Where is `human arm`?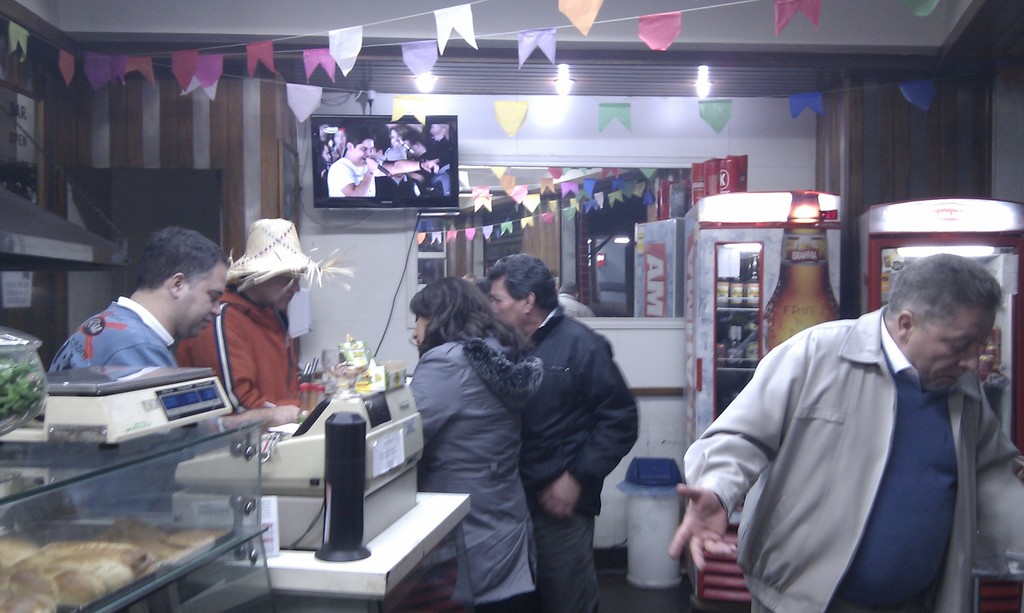
193,395,317,422.
